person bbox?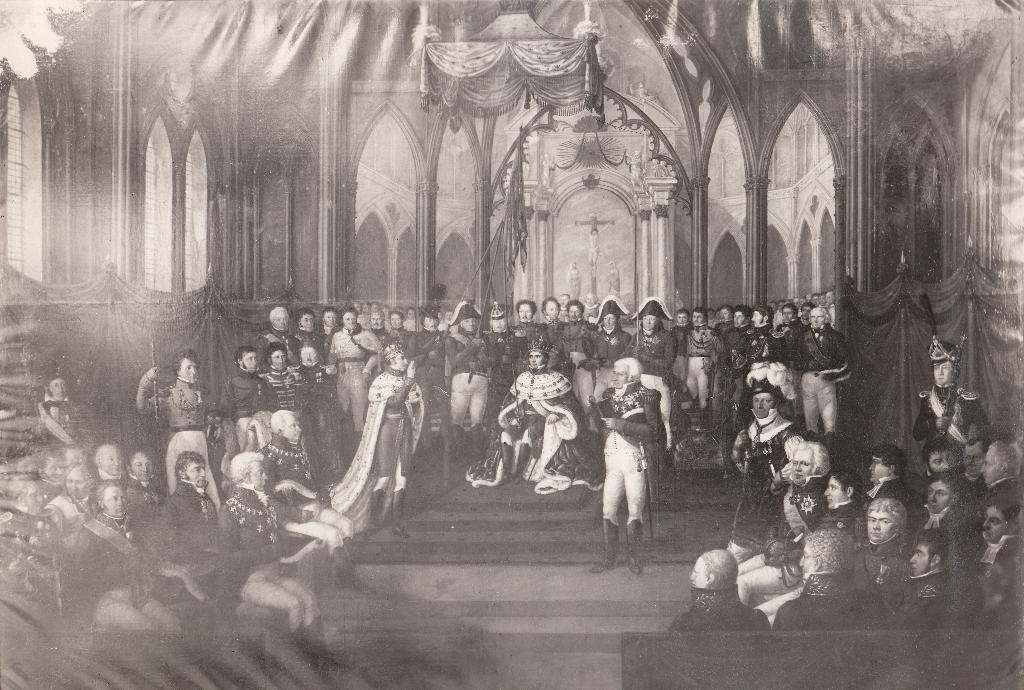
532,299,566,339
